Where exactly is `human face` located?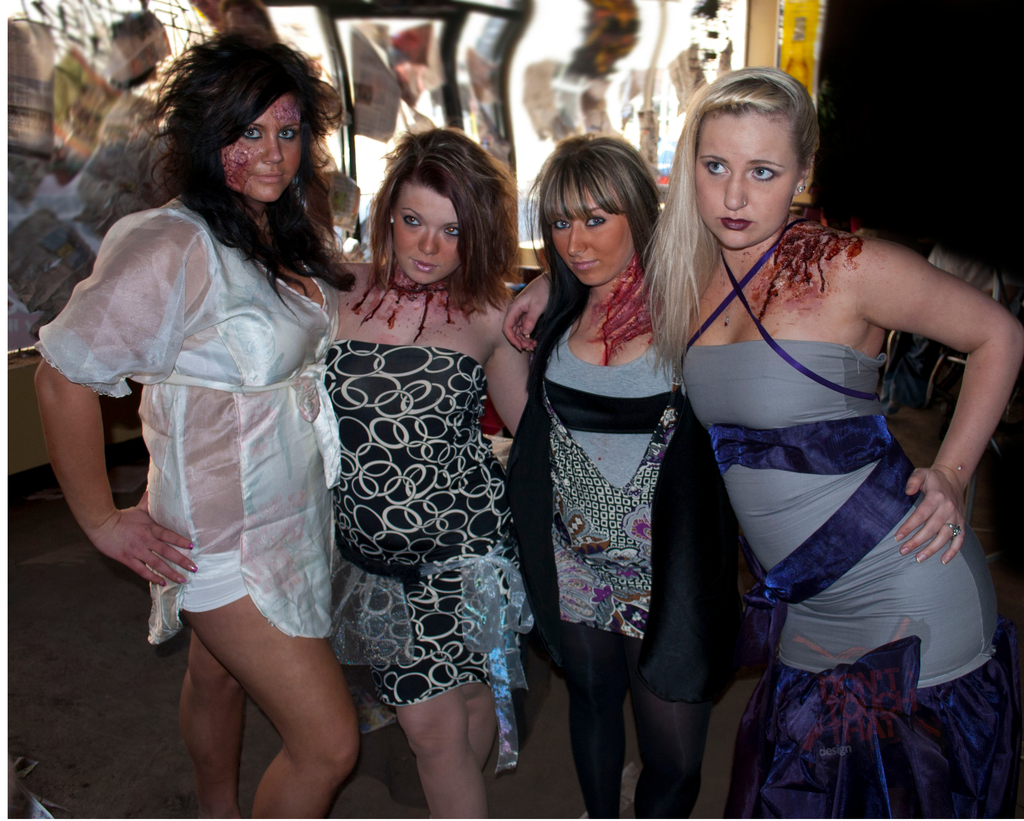
Its bounding box is bbox(541, 178, 632, 296).
